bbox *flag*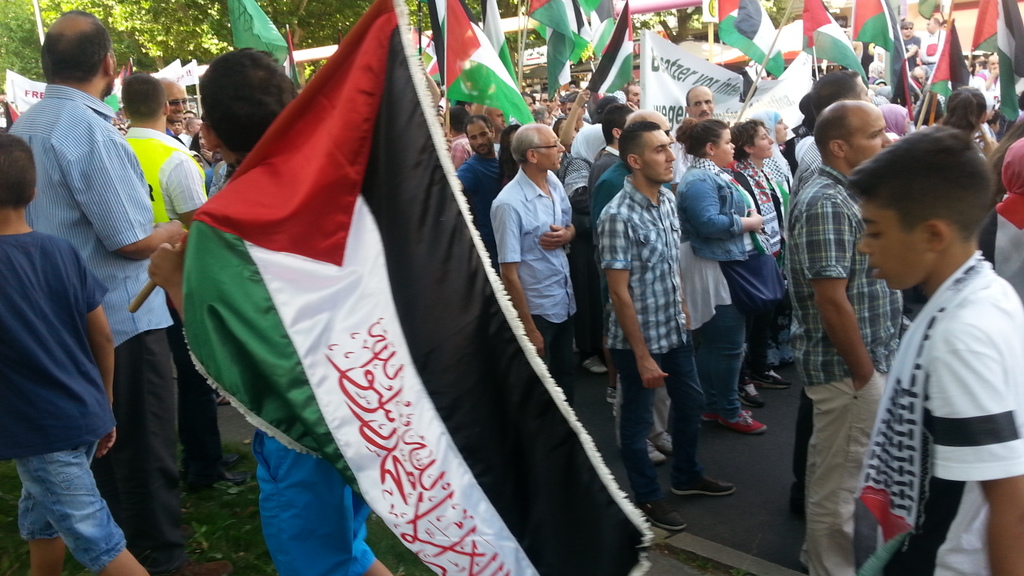
select_region(522, 0, 570, 95)
